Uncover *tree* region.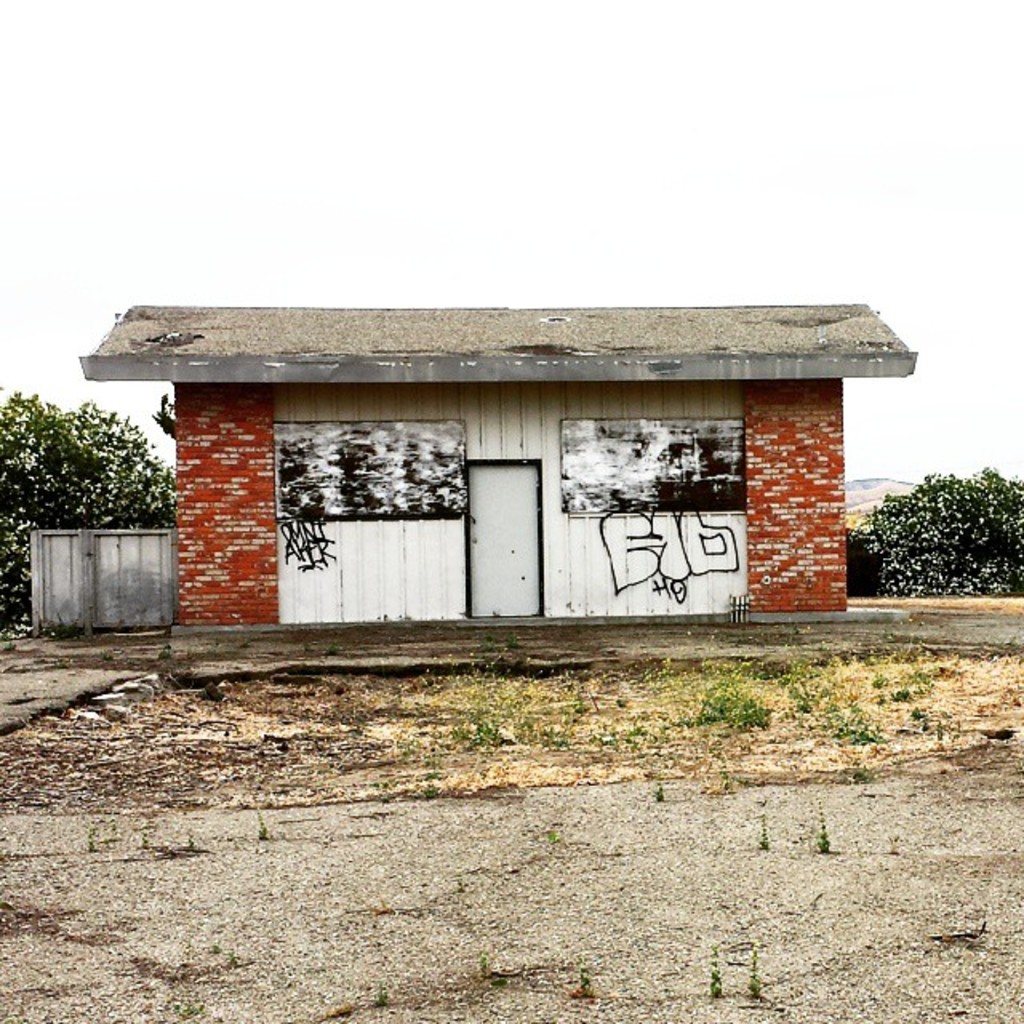
Uncovered: (x1=0, y1=394, x2=178, y2=627).
